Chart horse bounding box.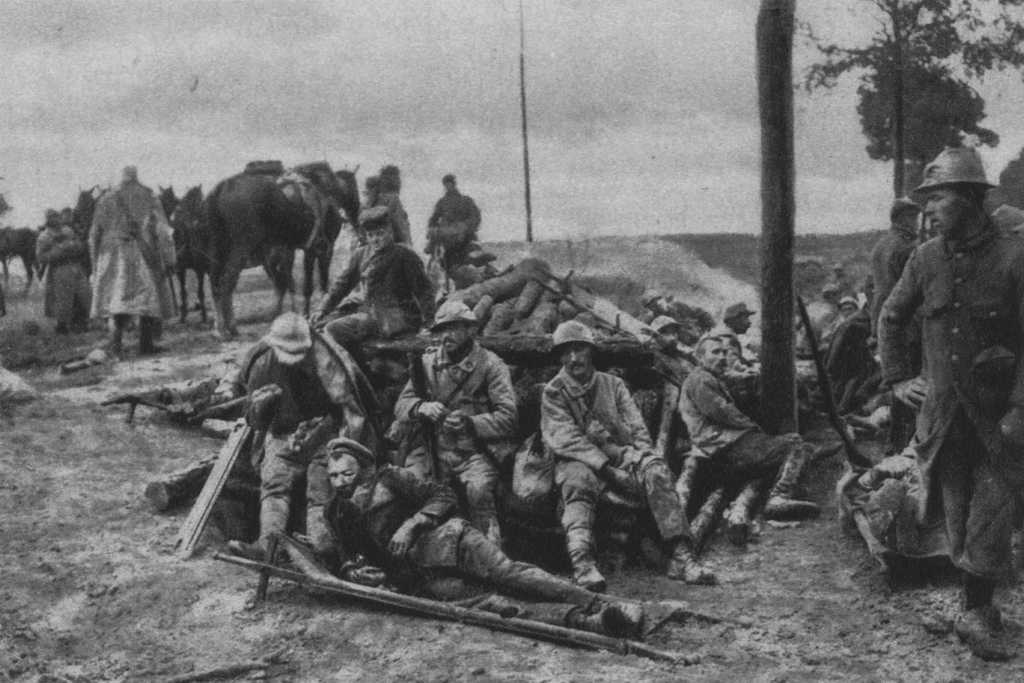
Charted: bbox=[201, 161, 360, 343].
